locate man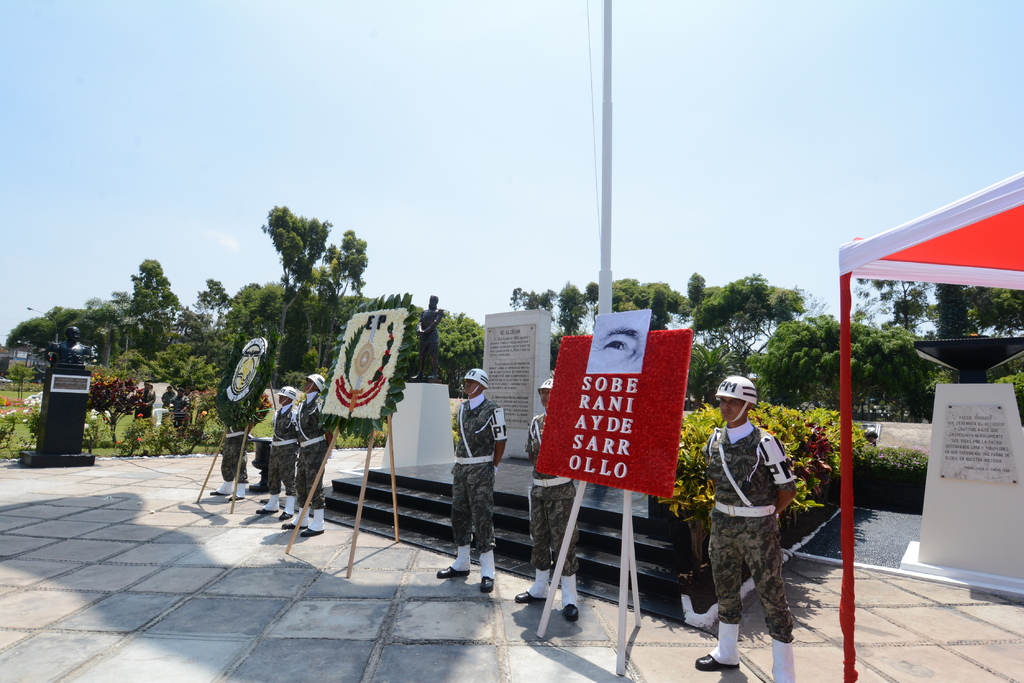
region(252, 383, 300, 520)
